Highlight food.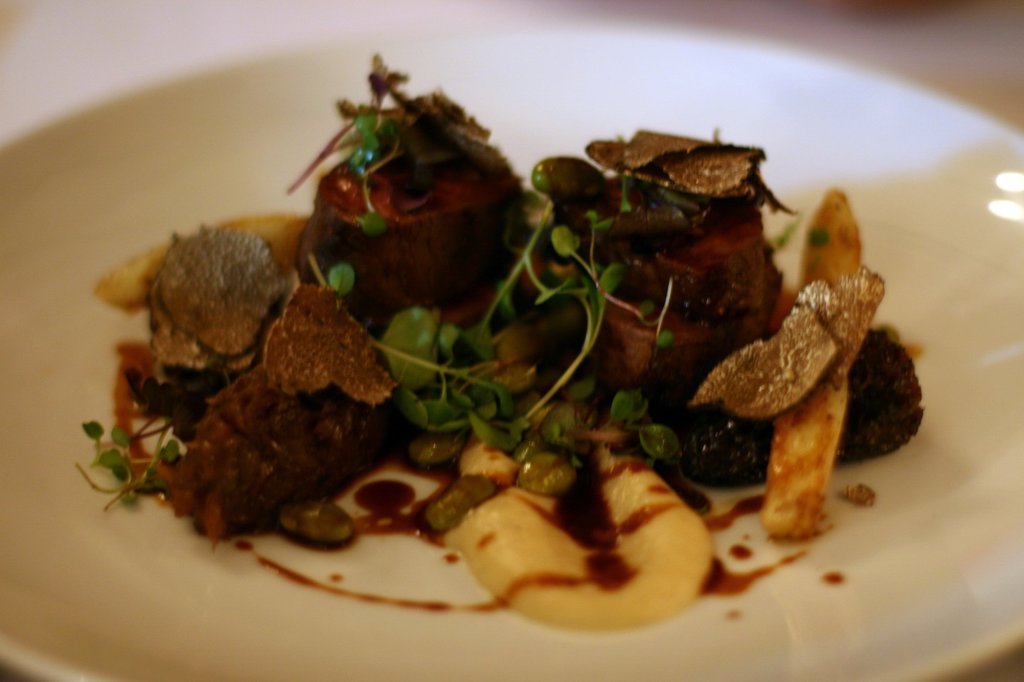
Highlighted region: {"left": 84, "top": 107, "right": 909, "bottom": 614}.
